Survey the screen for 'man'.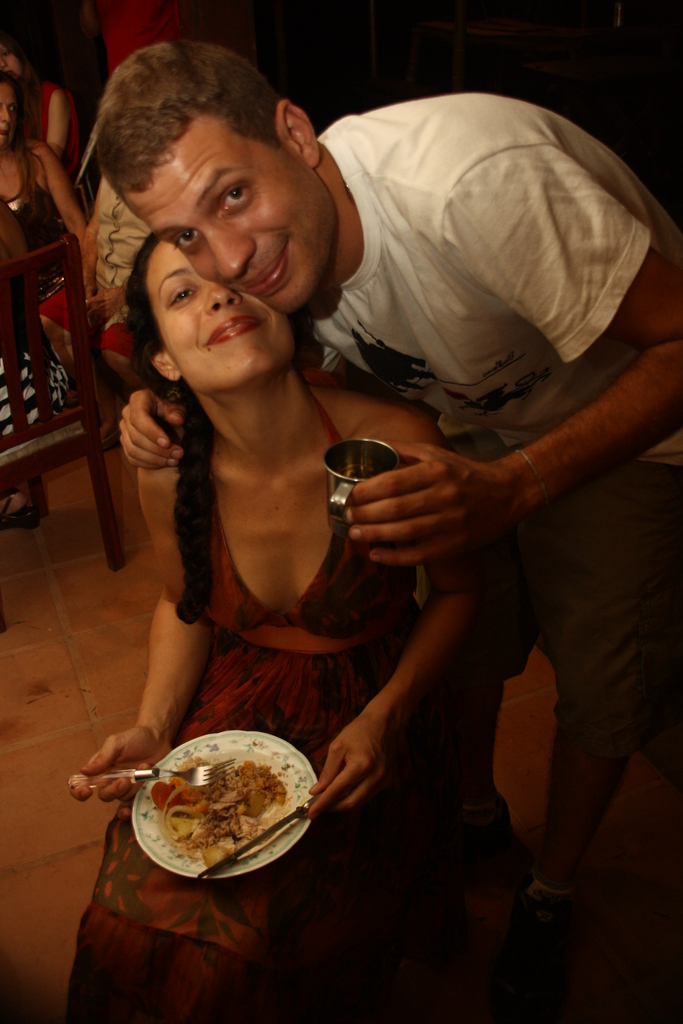
Survey found: (40, 173, 154, 452).
